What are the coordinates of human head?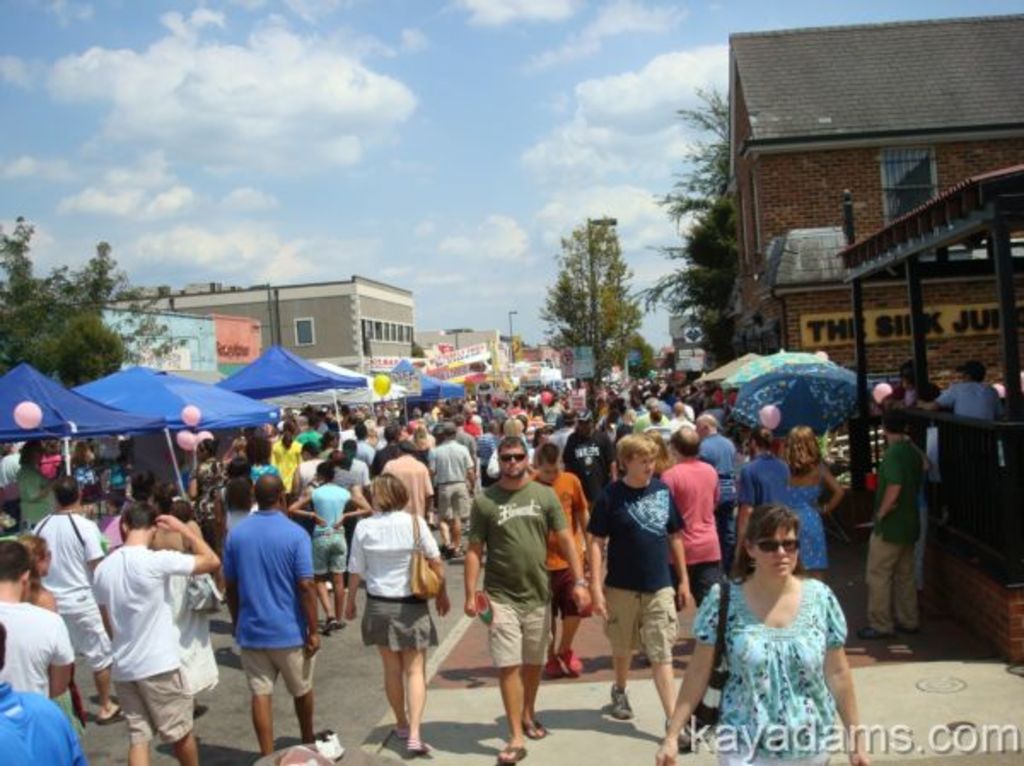
17/532/49/578.
